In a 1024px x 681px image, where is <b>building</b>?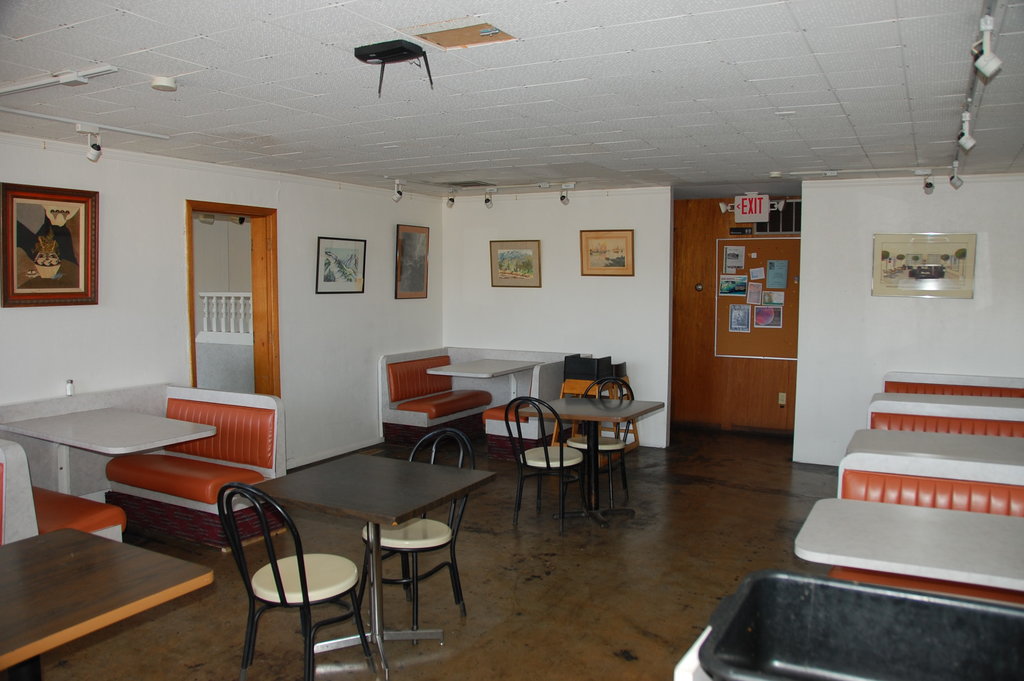
x1=0, y1=0, x2=1023, y2=680.
